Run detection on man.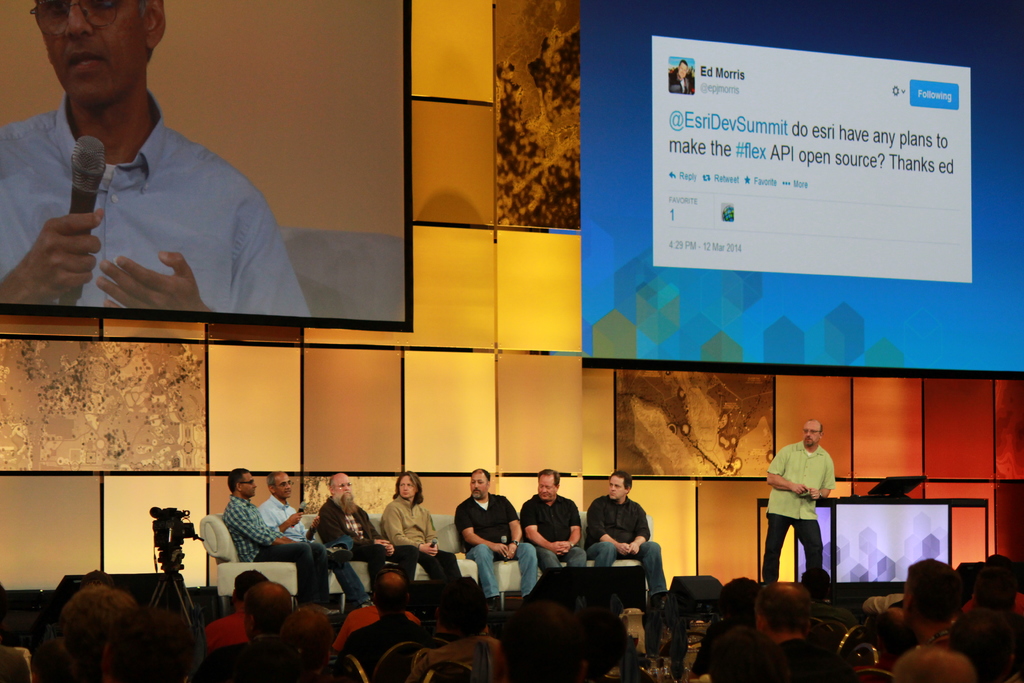
Result: <region>8, 12, 290, 327</region>.
